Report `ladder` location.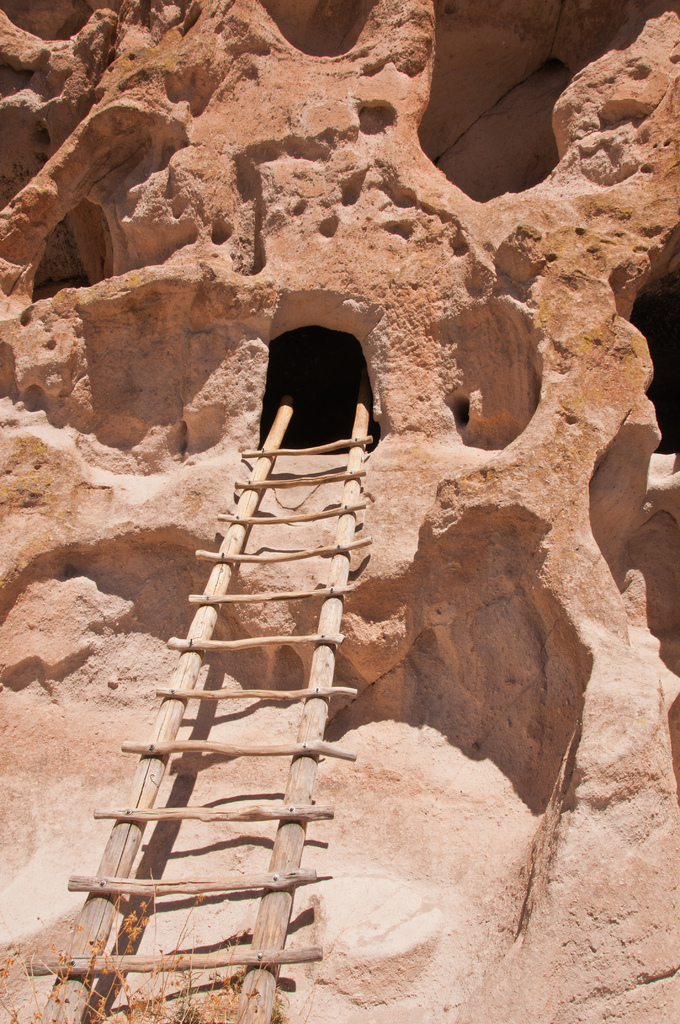
Report: region(22, 371, 360, 1023).
